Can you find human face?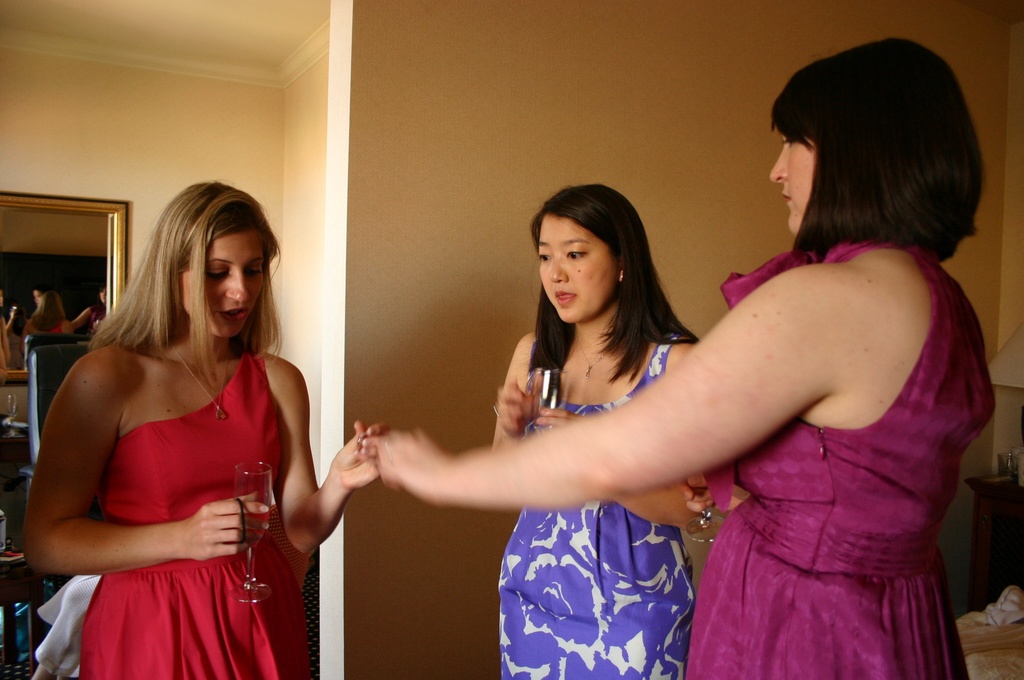
Yes, bounding box: <box>541,208,640,325</box>.
